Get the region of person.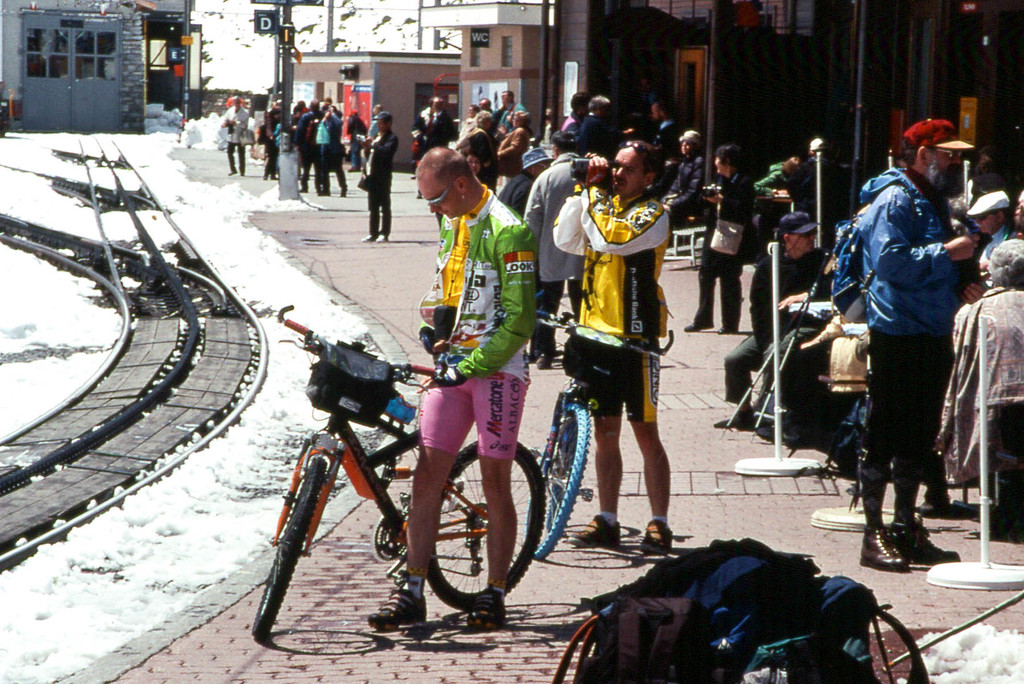
x1=359 y1=113 x2=396 y2=243.
